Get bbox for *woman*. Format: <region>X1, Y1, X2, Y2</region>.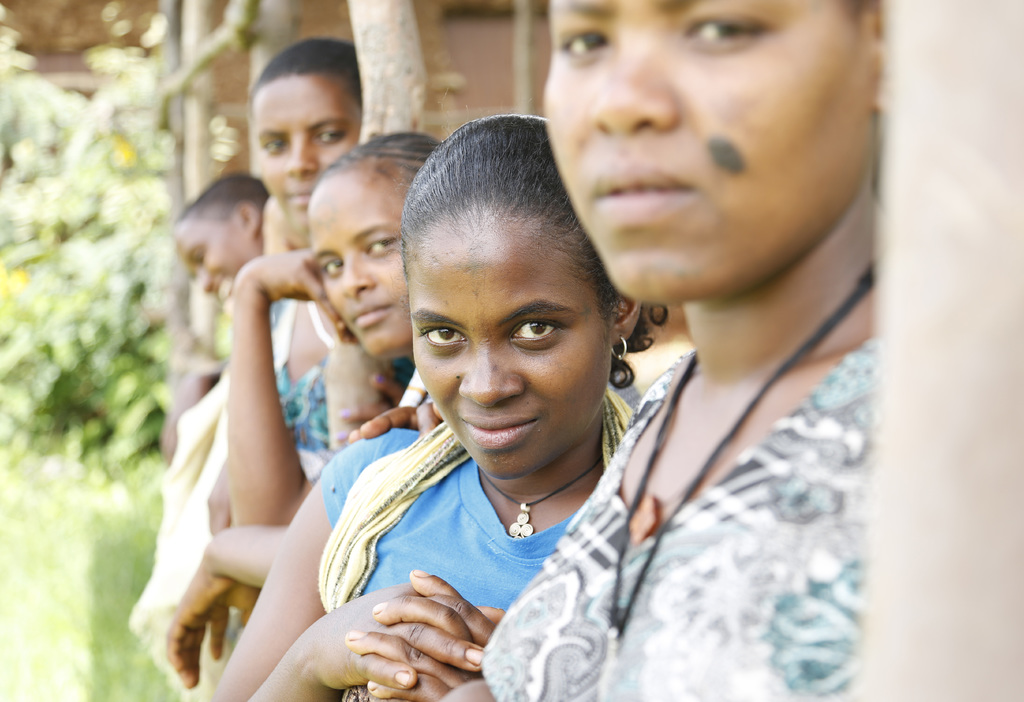
<region>205, 120, 667, 701</region>.
